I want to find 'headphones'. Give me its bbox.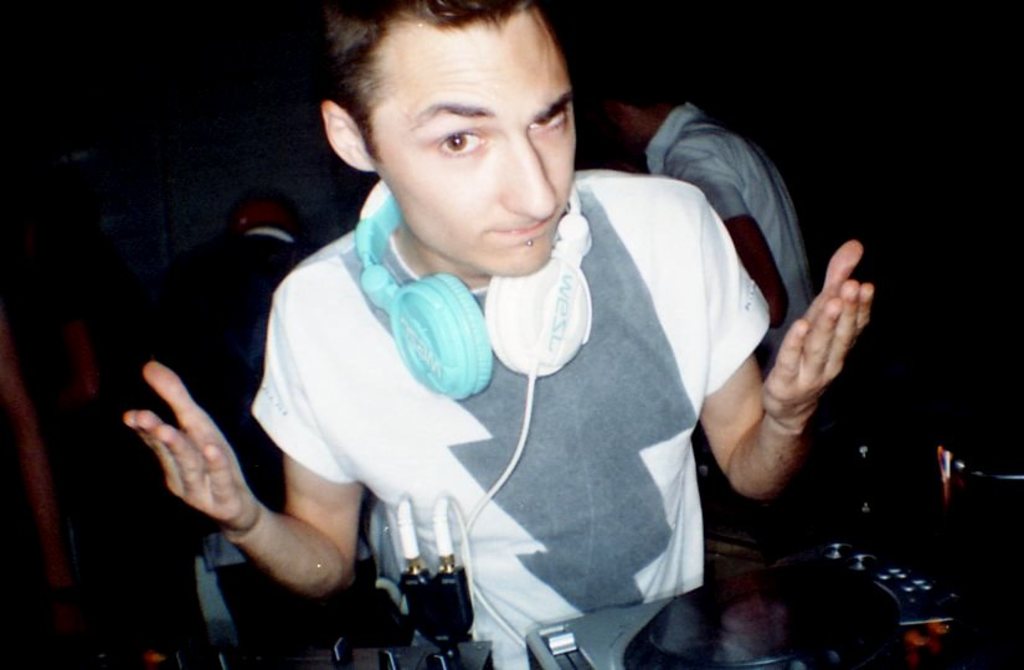
crop(354, 168, 598, 406).
